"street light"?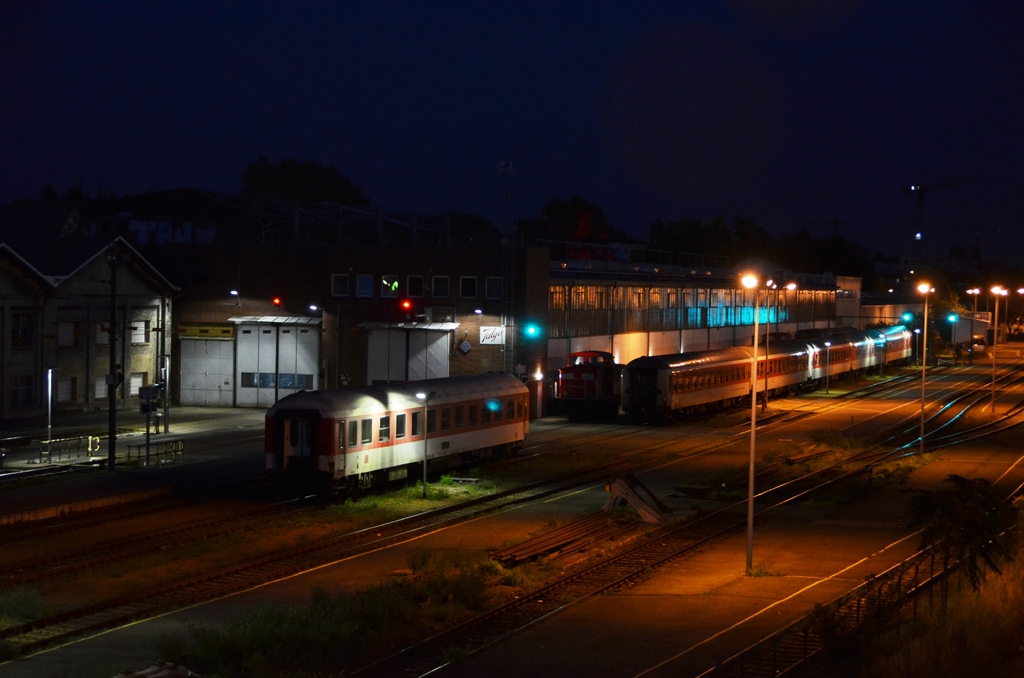
412/391/435/500
